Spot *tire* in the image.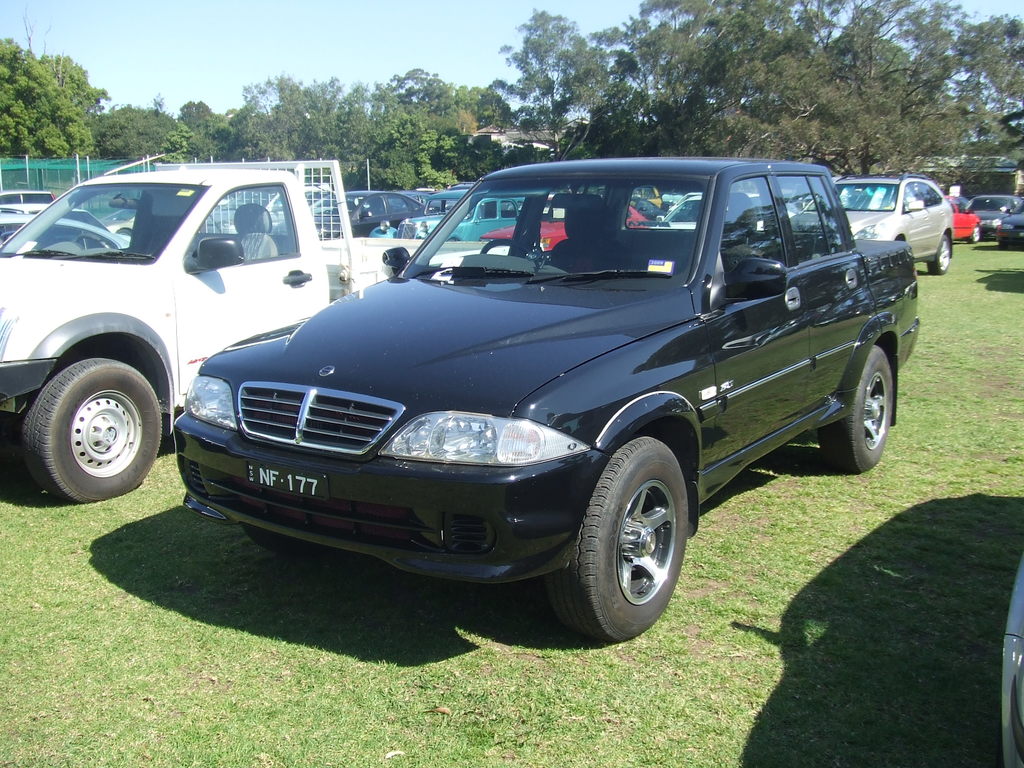
*tire* found at l=966, t=223, r=982, b=246.
